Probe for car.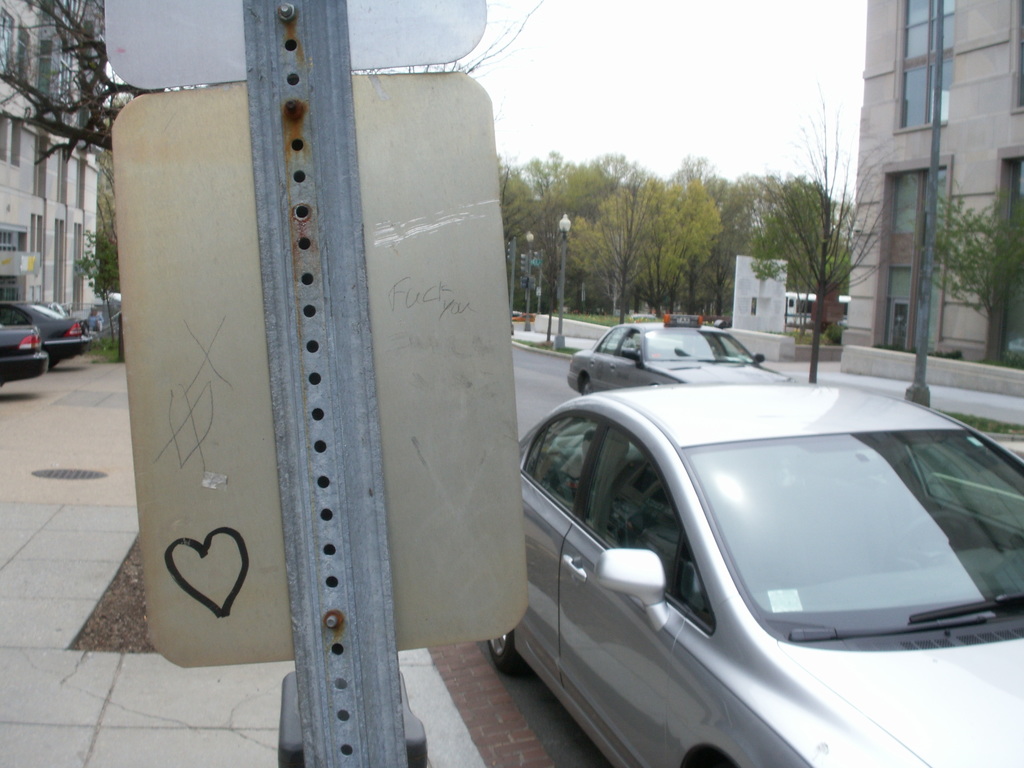
Probe result: bbox(483, 382, 1023, 767).
